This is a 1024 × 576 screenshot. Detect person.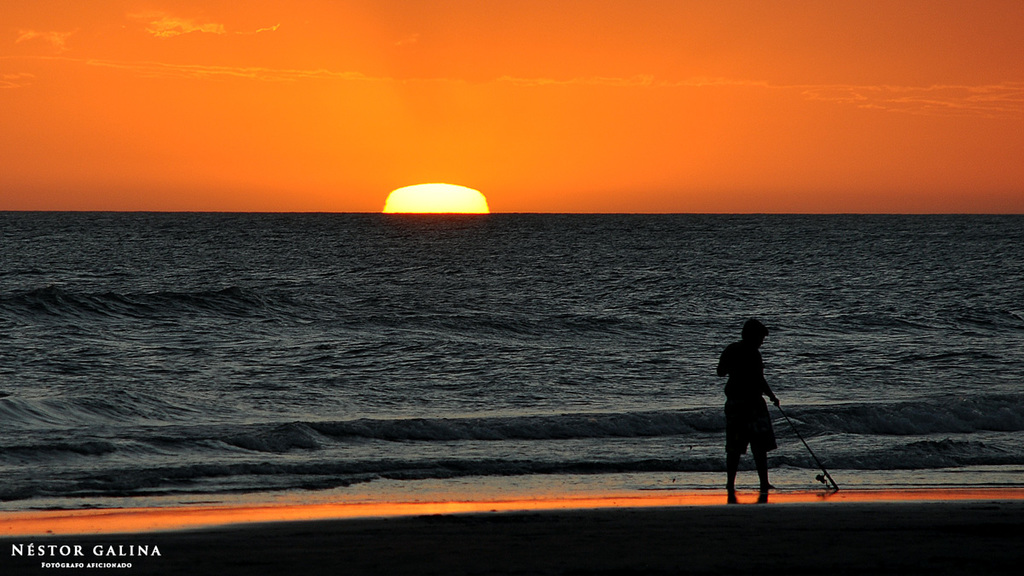
<bbox>724, 310, 800, 491</bbox>.
